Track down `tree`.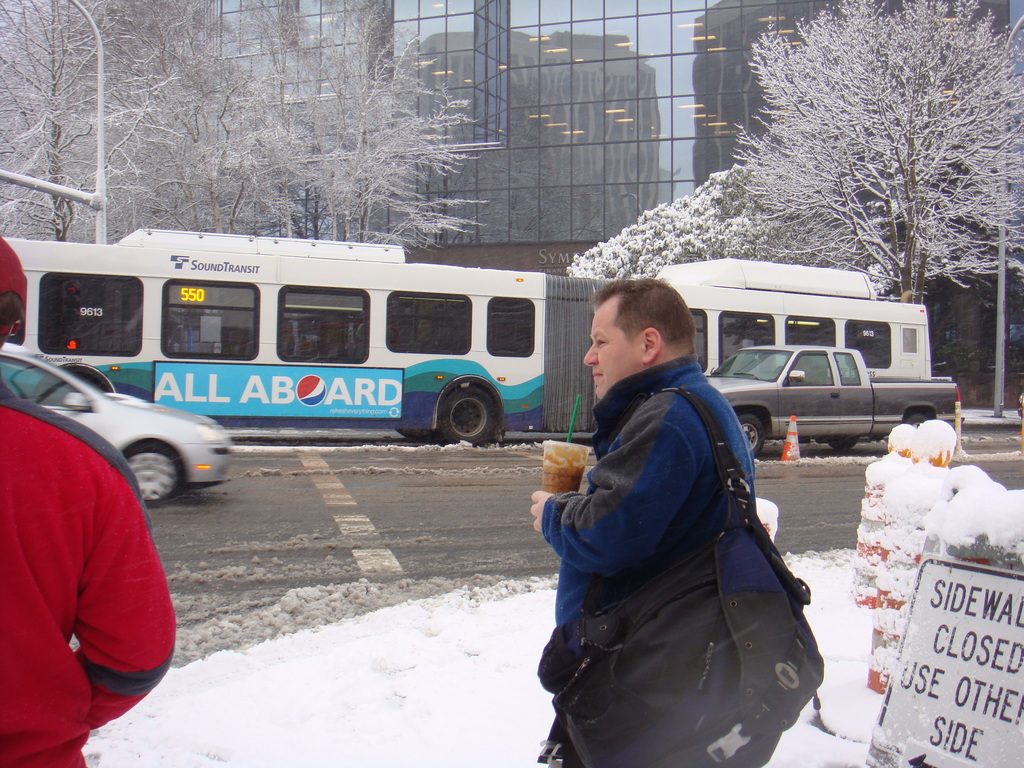
Tracked to {"x1": 694, "y1": 13, "x2": 1010, "y2": 312}.
